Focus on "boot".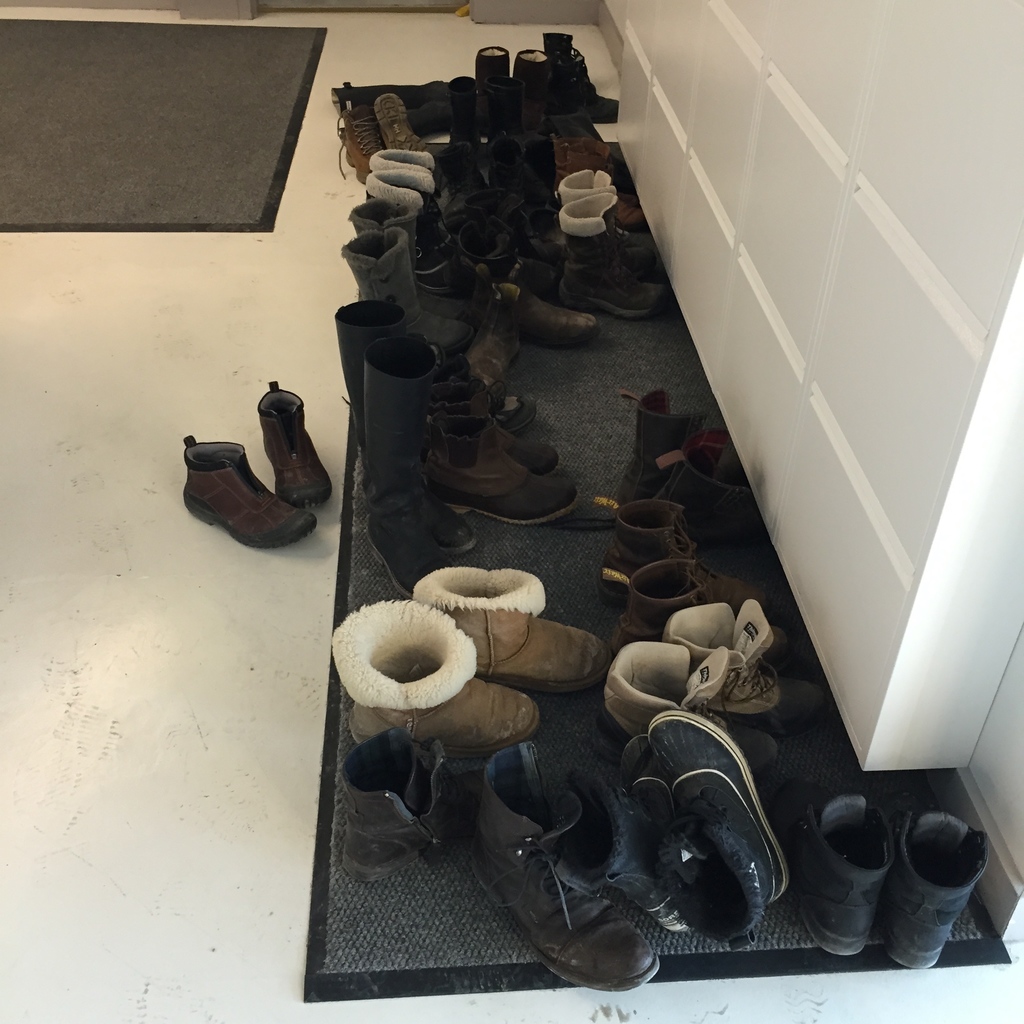
Focused at (left=560, top=193, right=664, bottom=319).
